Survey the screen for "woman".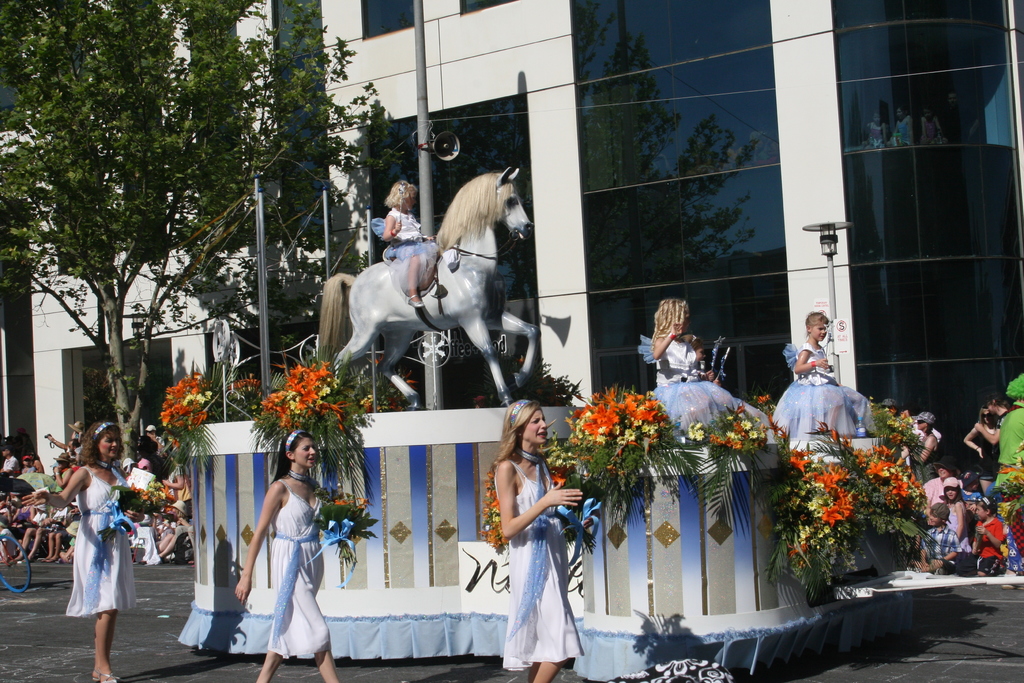
Survey found: crop(961, 395, 1000, 473).
